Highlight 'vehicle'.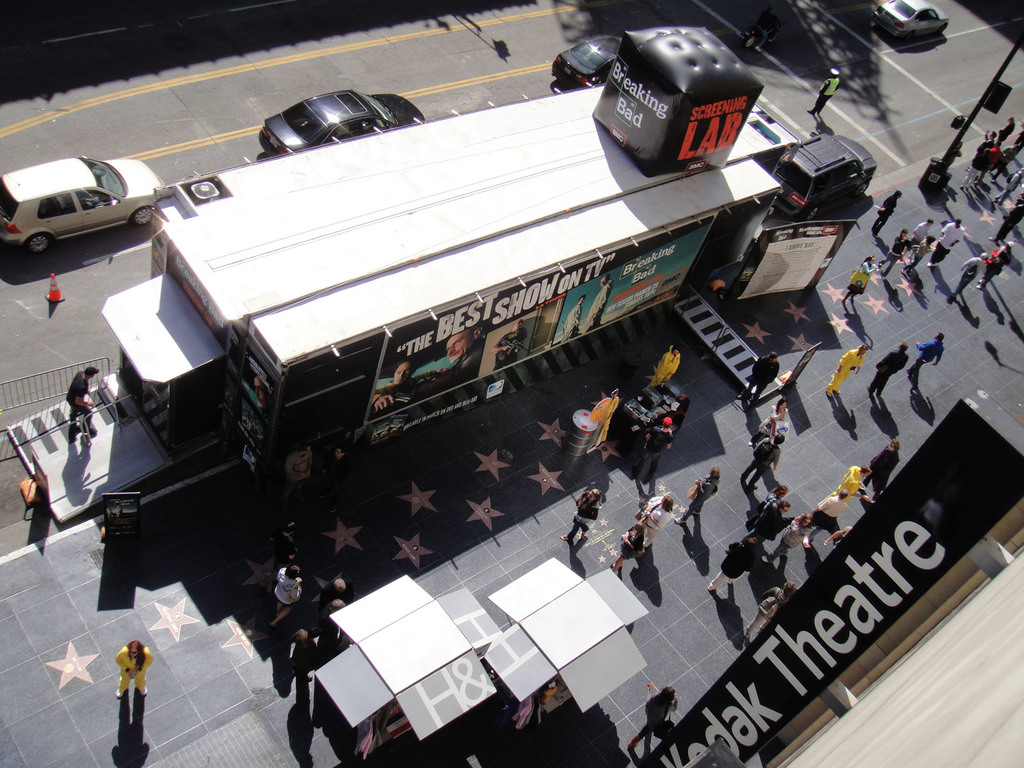
Highlighted region: (left=876, top=0, right=956, bottom=36).
